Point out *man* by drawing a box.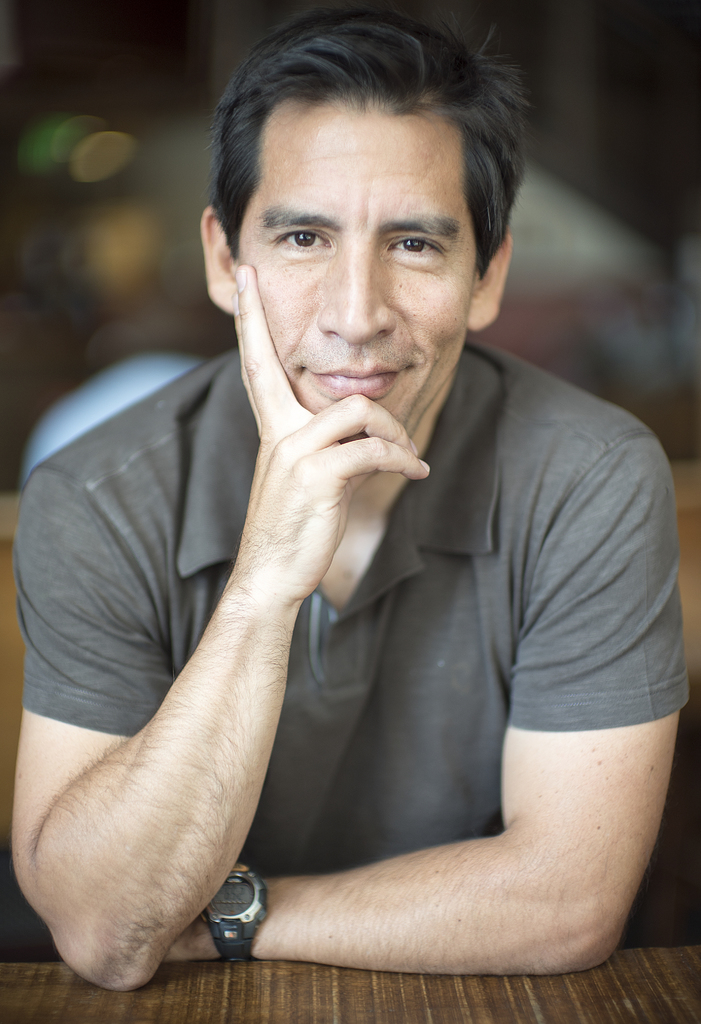
36 37 689 961.
